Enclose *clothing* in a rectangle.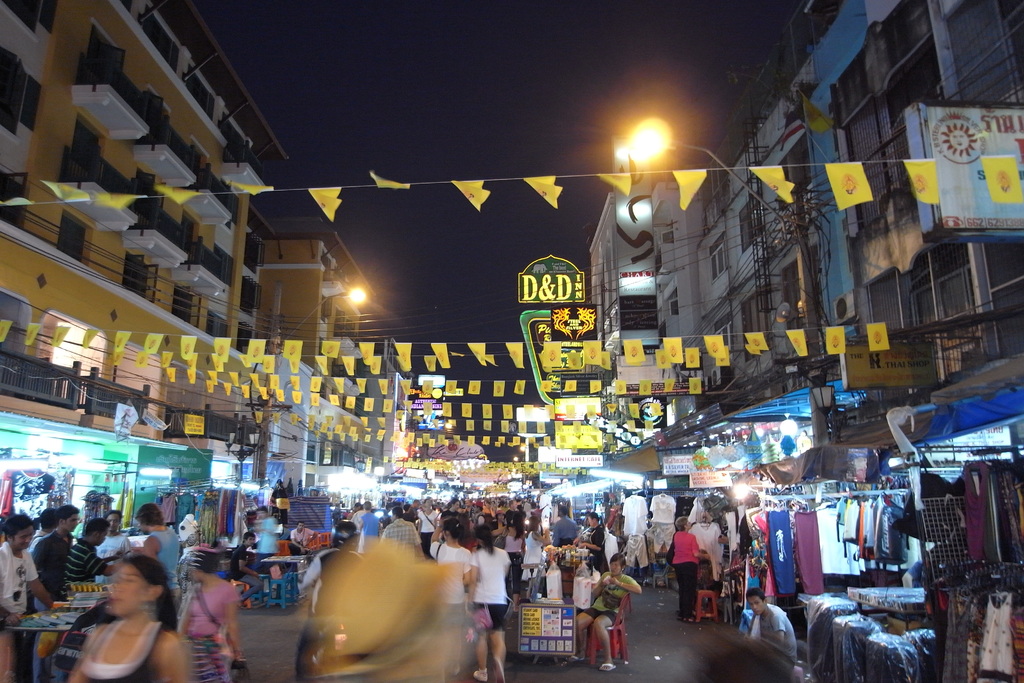
region(75, 619, 167, 680).
